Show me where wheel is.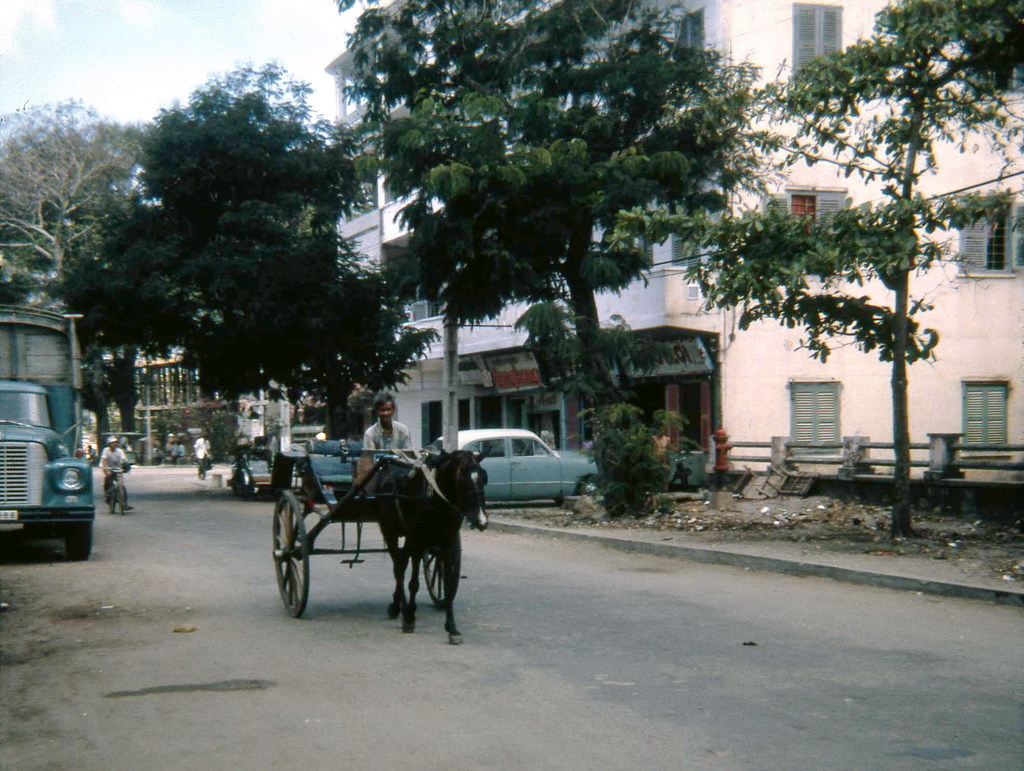
wheel is at x1=422, y1=553, x2=447, y2=608.
